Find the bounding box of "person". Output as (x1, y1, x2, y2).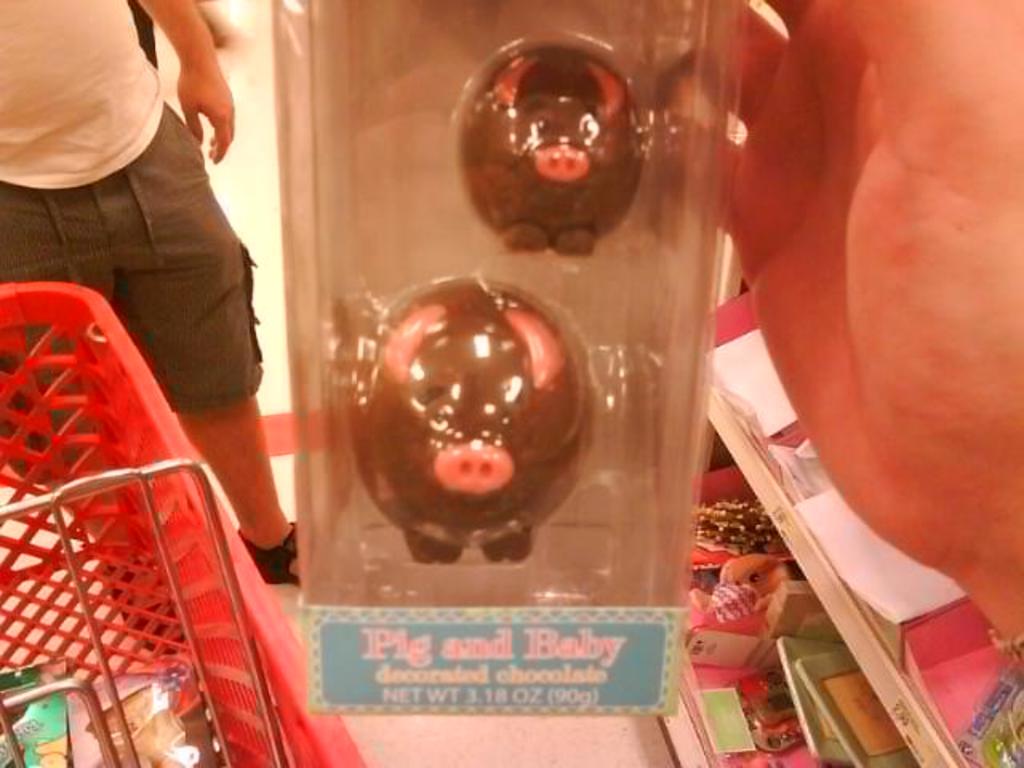
(704, 0, 1022, 650).
